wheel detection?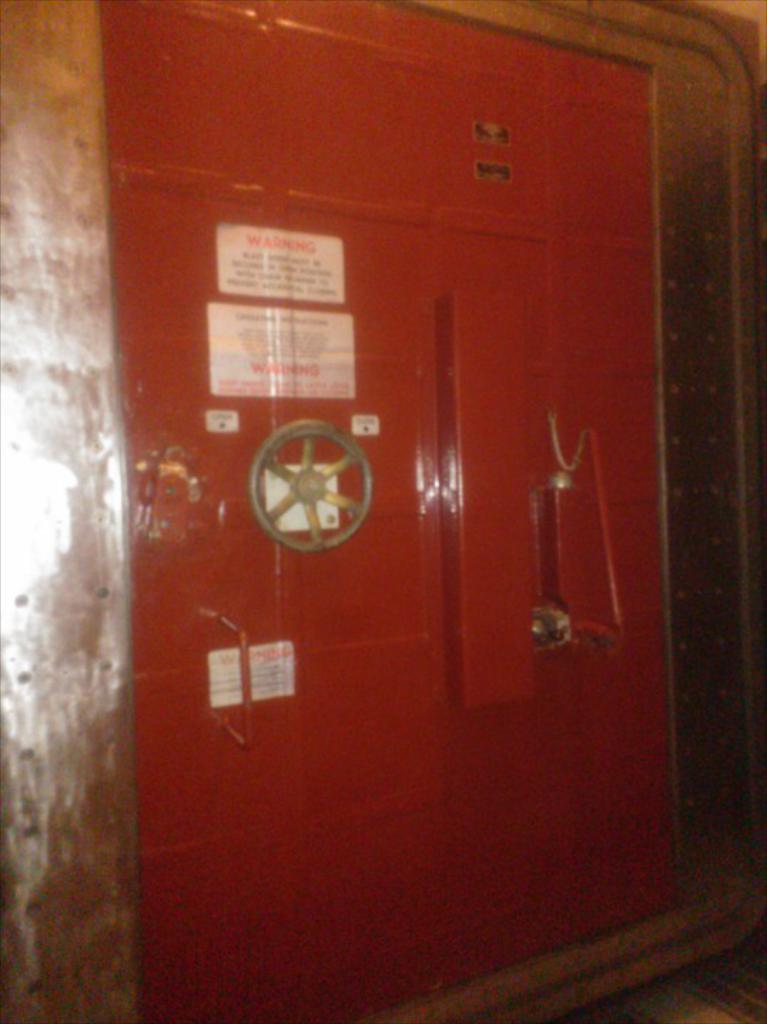
(x1=241, y1=419, x2=368, y2=541)
